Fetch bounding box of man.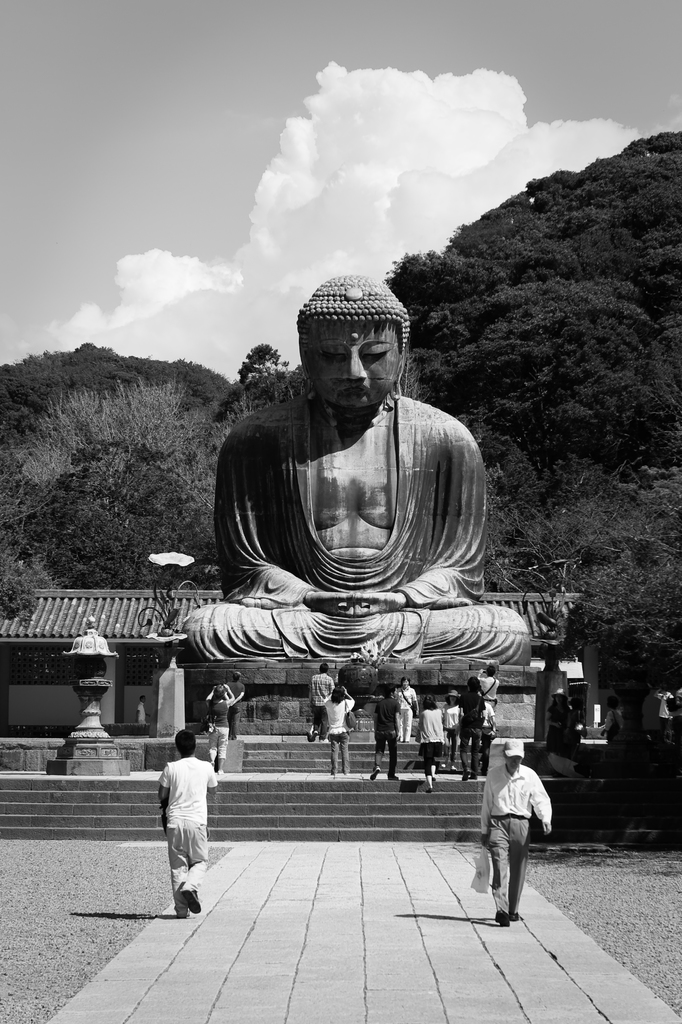
Bbox: box=[370, 684, 402, 780].
